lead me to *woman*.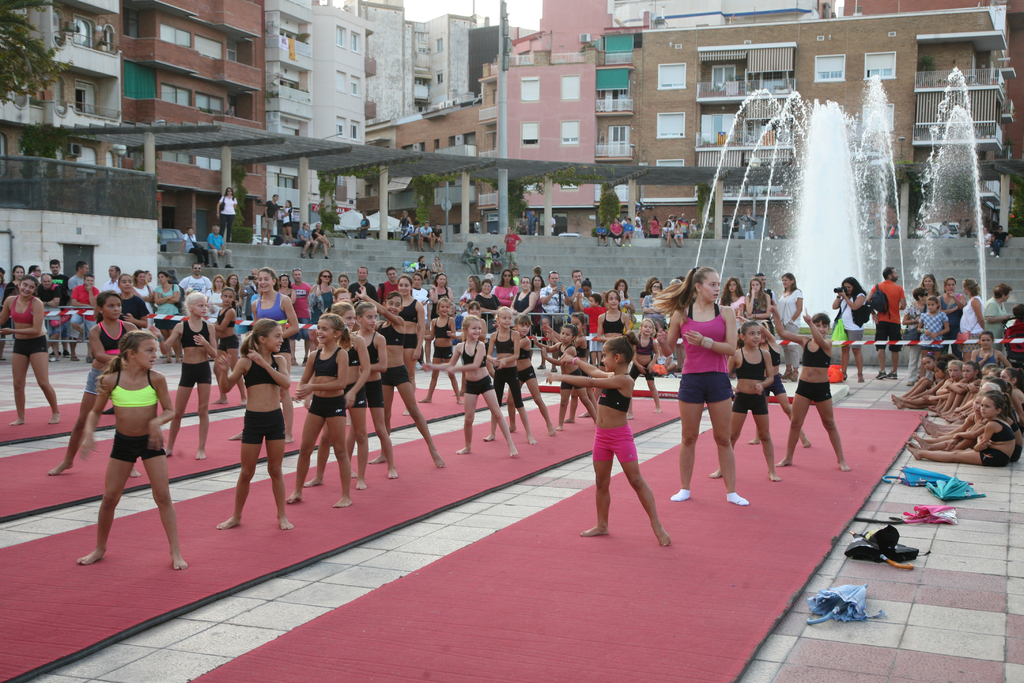
Lead to locate(3, 272, 66, 436).
